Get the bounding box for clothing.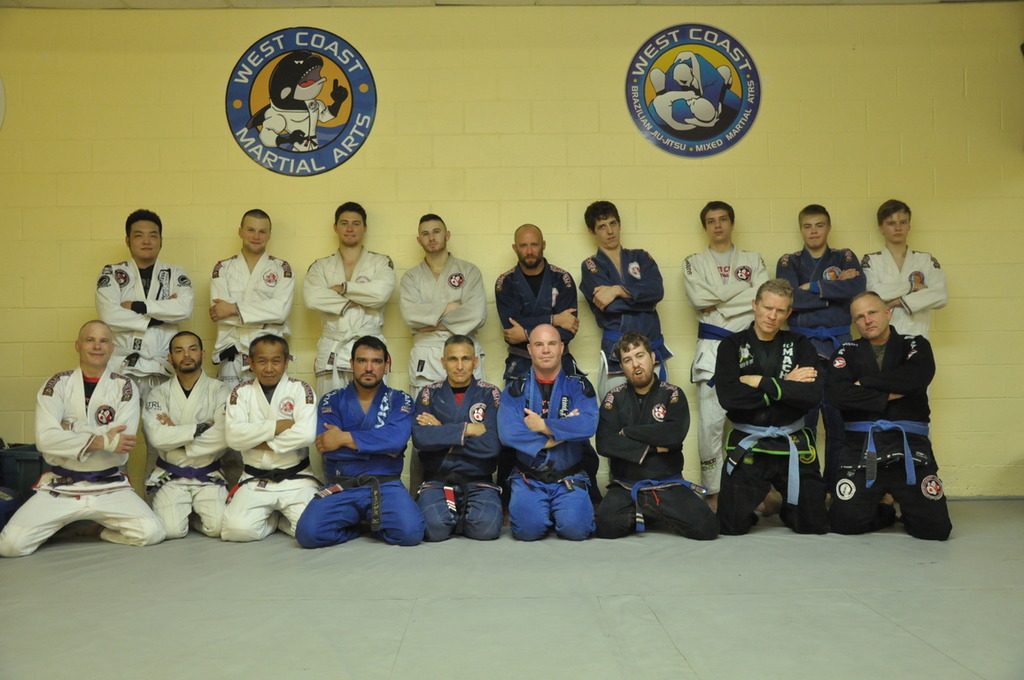
locate(143, 374, 232, 540).
